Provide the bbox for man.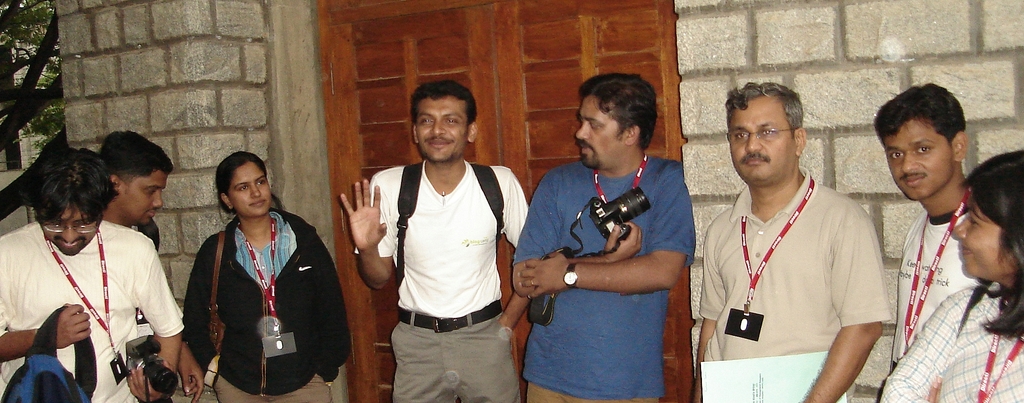
l=100, t=126, r=182, b=276.
